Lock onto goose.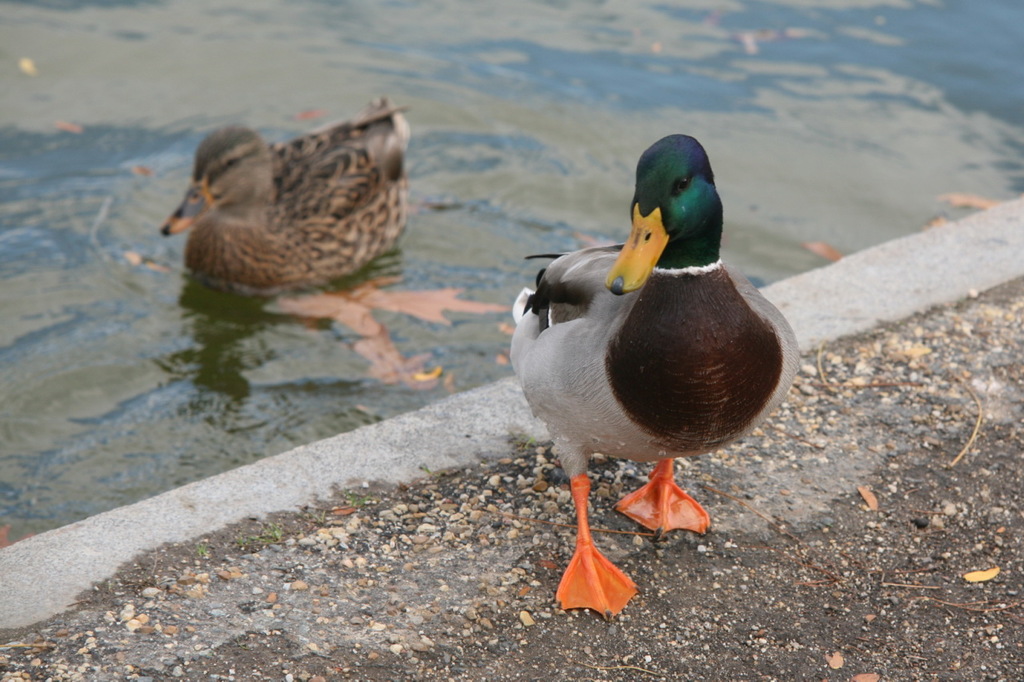
Locked: <box>156,105,406,288</box>.
